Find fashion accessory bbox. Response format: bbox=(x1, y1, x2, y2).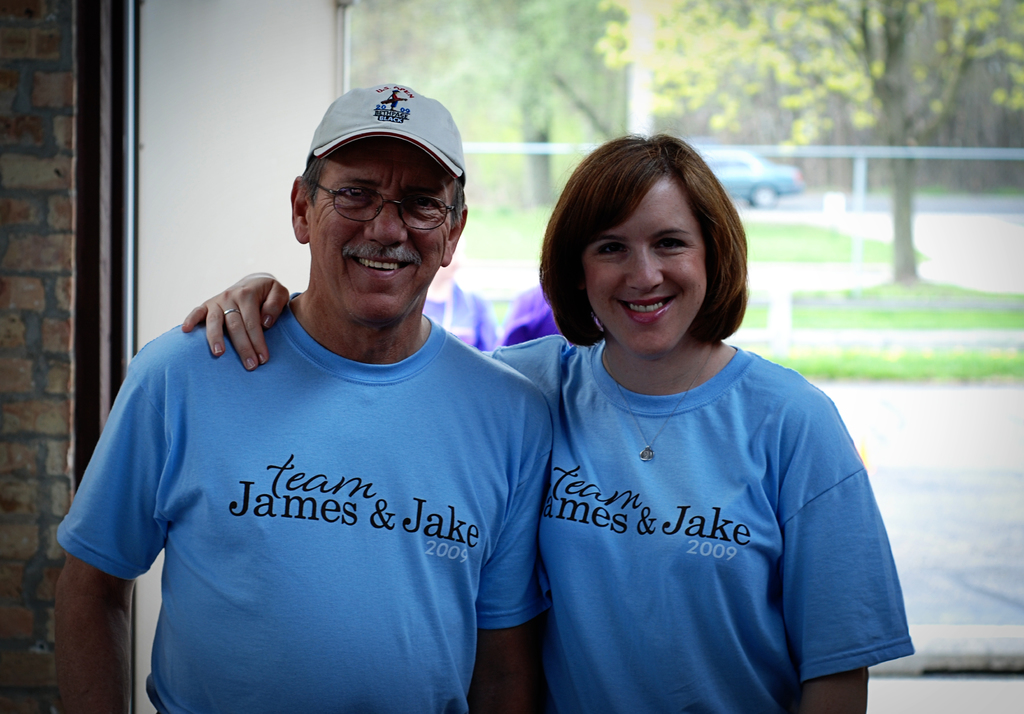
bbox=(303, 83, 467, 182).
